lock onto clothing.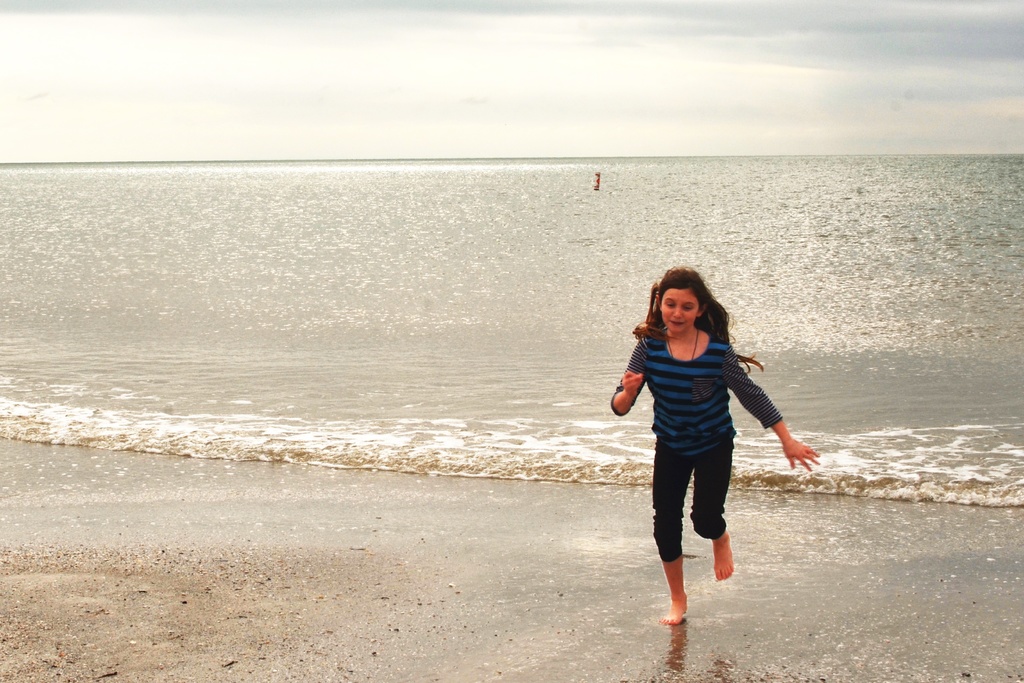
Locked: BBox(632, 304, 781, 575).
